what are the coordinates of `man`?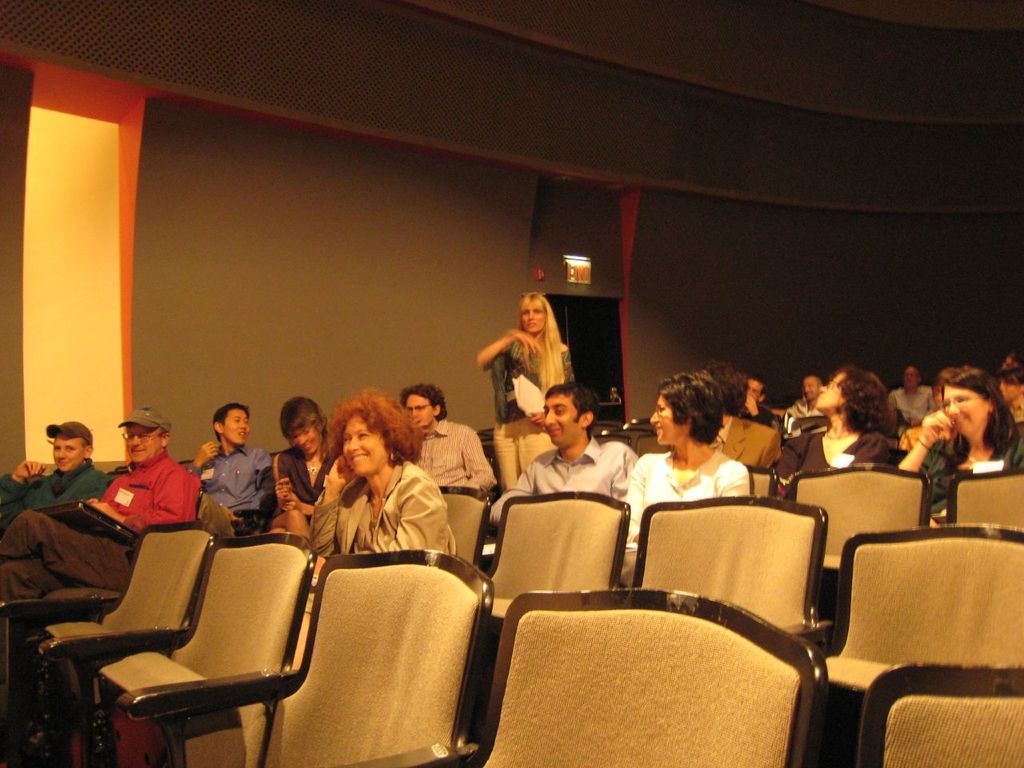
x1=1002 y1=363 x2=1023 y2=452.
